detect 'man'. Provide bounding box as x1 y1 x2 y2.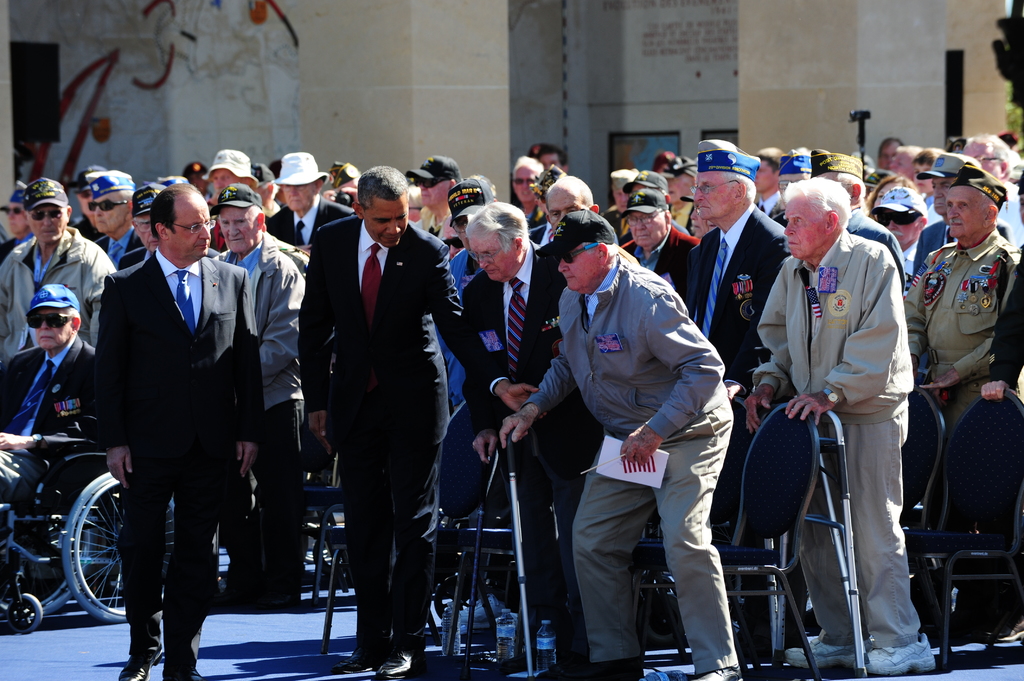
211 182 312 612.
